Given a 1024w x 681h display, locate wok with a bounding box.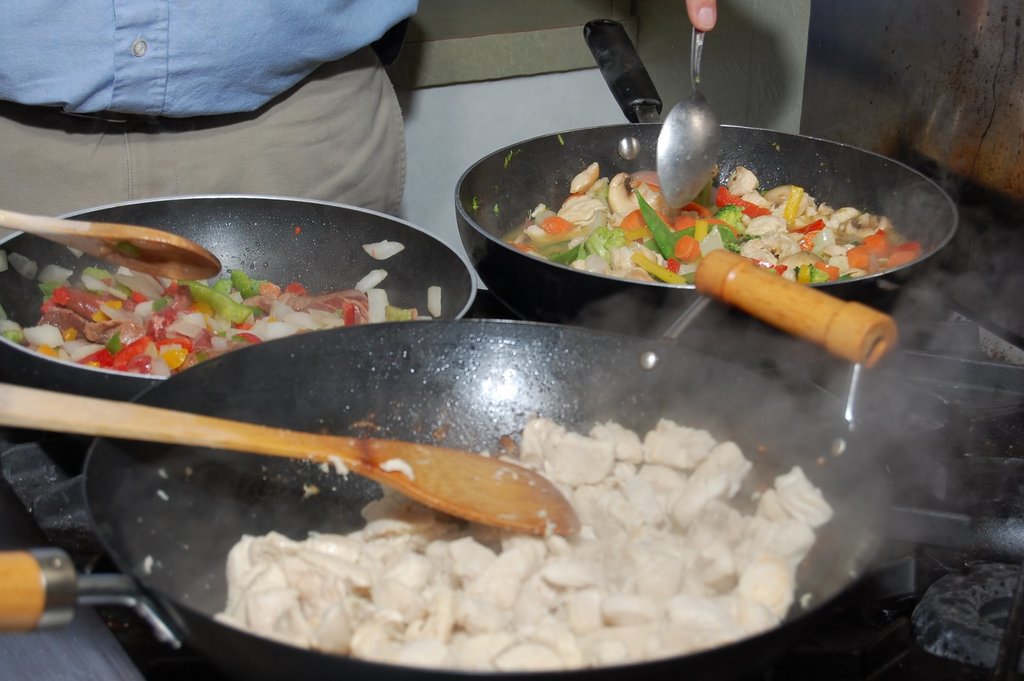
Located: (left=0, top=310, right=912, bottom=680).
